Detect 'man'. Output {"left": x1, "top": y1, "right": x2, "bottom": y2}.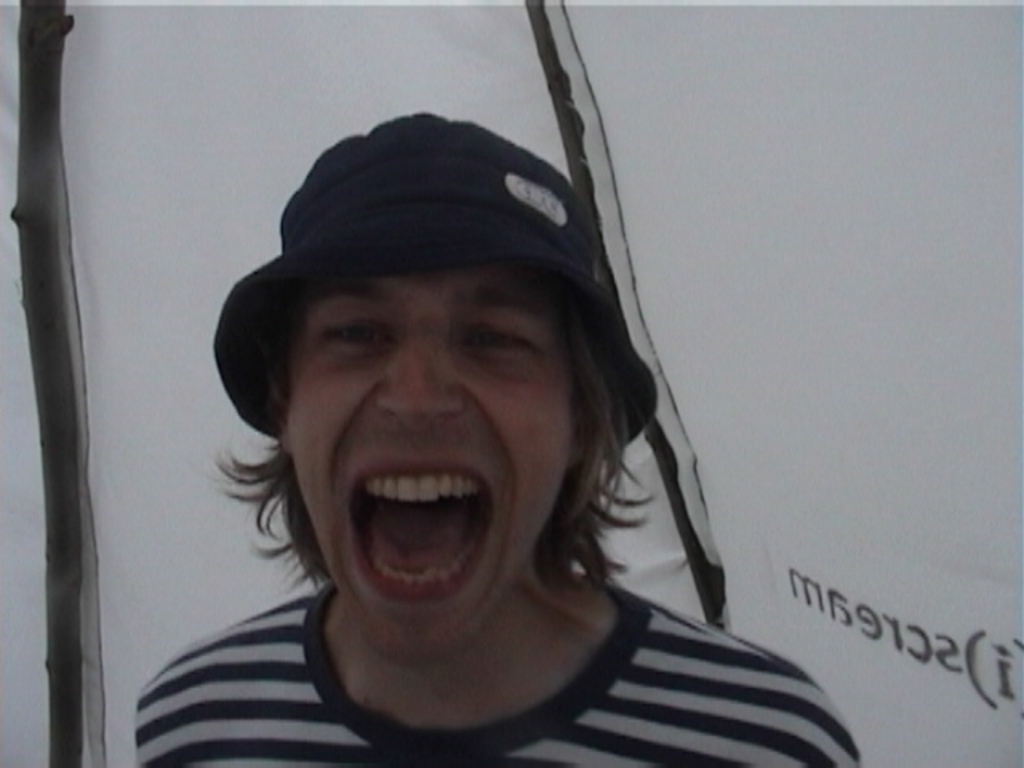
{"left": 130, "top": 106, "right": 882, "bottom": 766}.
